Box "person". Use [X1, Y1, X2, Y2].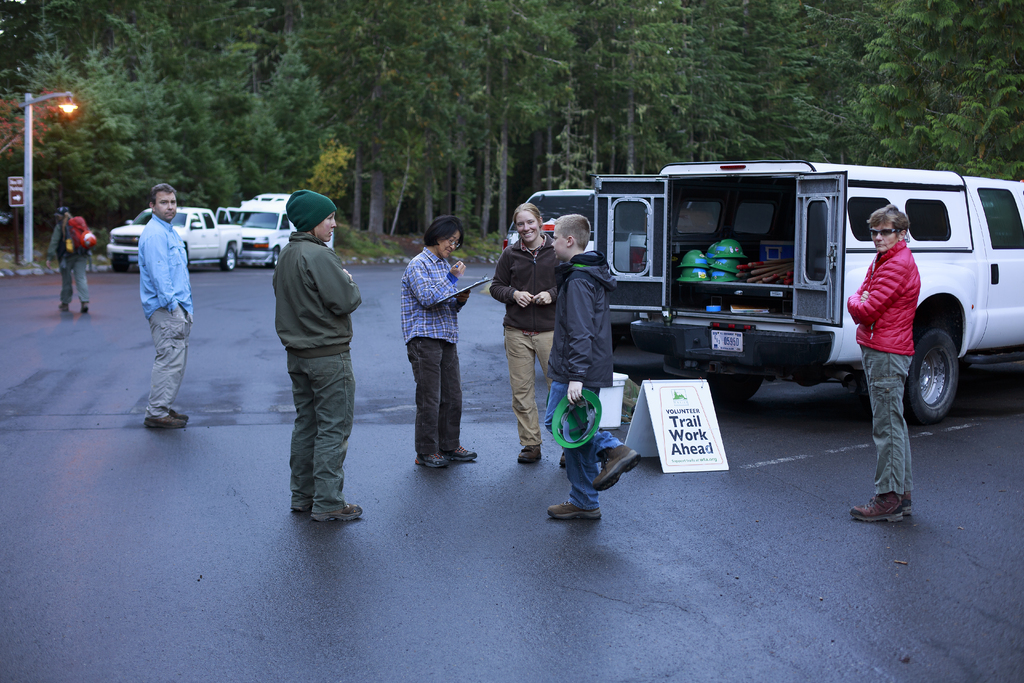
[548, 217, 640, 518].
